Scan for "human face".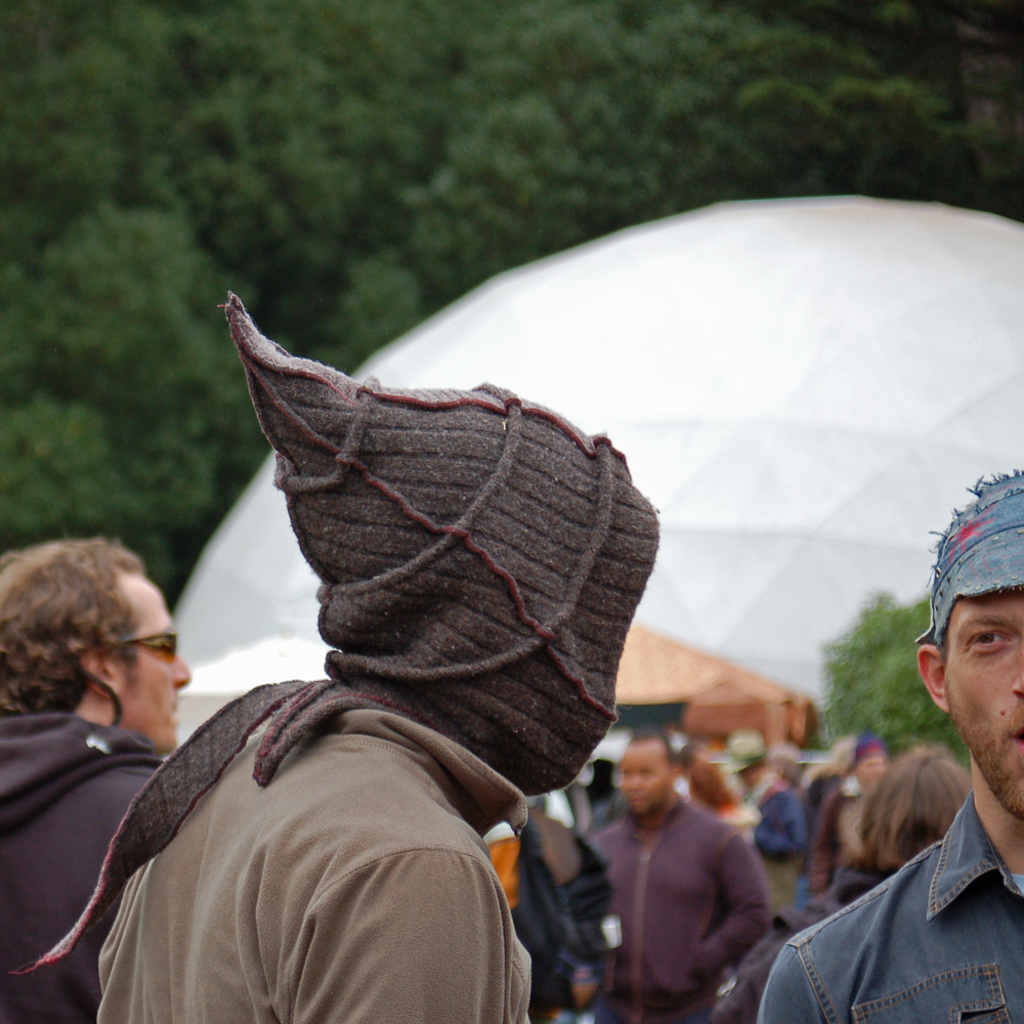
Scan result: l=109, t=577, r=191, b=750.
